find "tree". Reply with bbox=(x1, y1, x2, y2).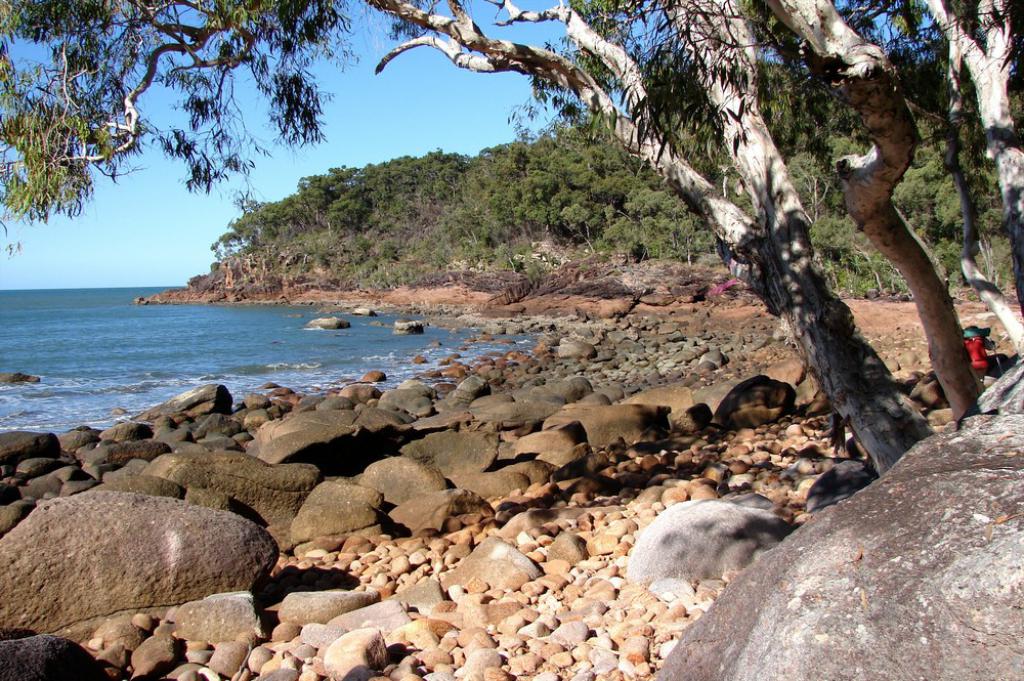
bbox=(371, 69, 1023, 288).
